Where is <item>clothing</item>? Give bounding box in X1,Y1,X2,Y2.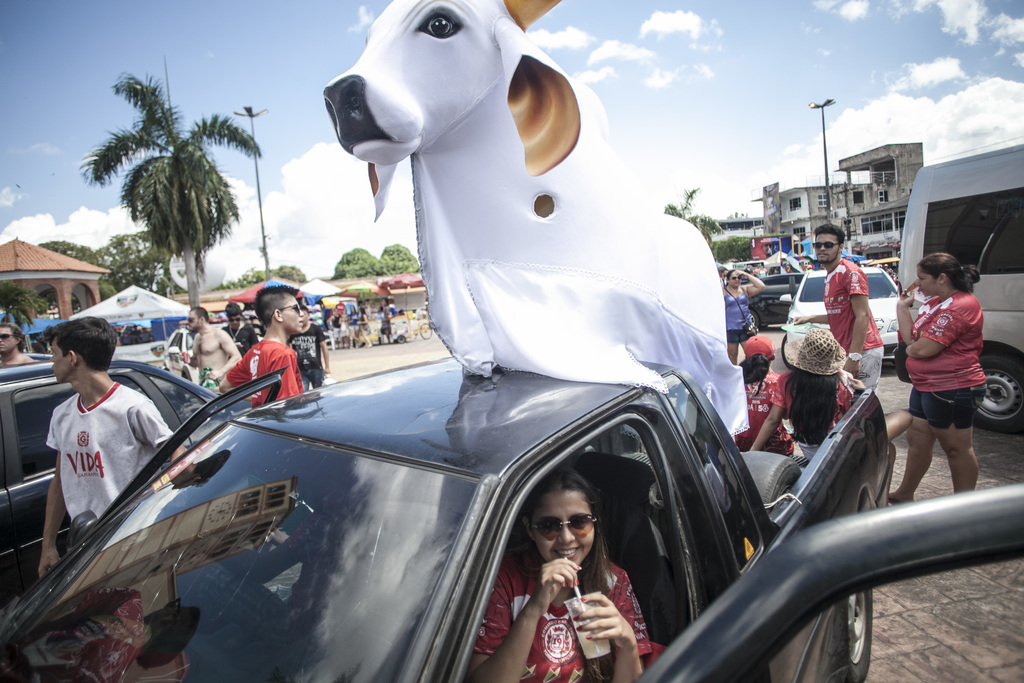
900,286,995,429.
